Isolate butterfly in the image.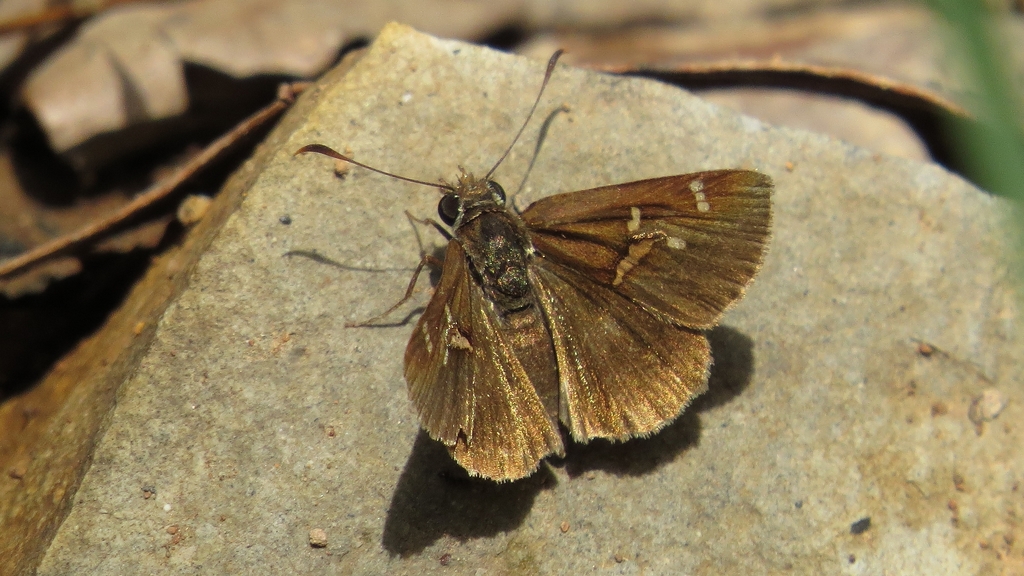
Isolated region: l=287, t=50, r=775, b=484.
